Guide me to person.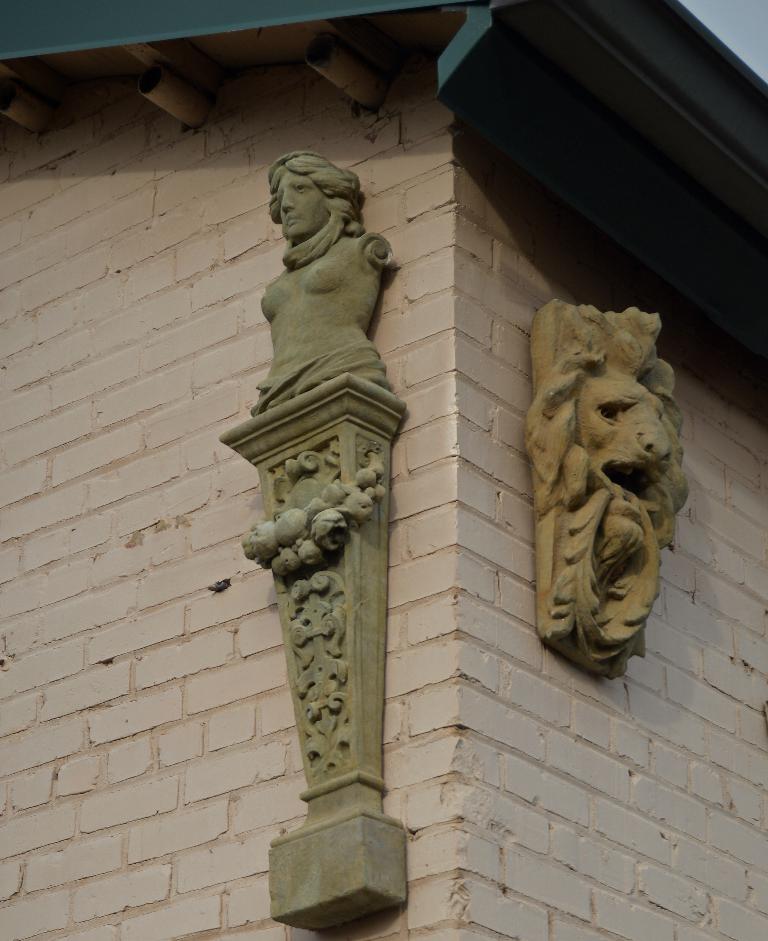
Guidance: [x1=250, y1=151, x2=394, y2=412].
